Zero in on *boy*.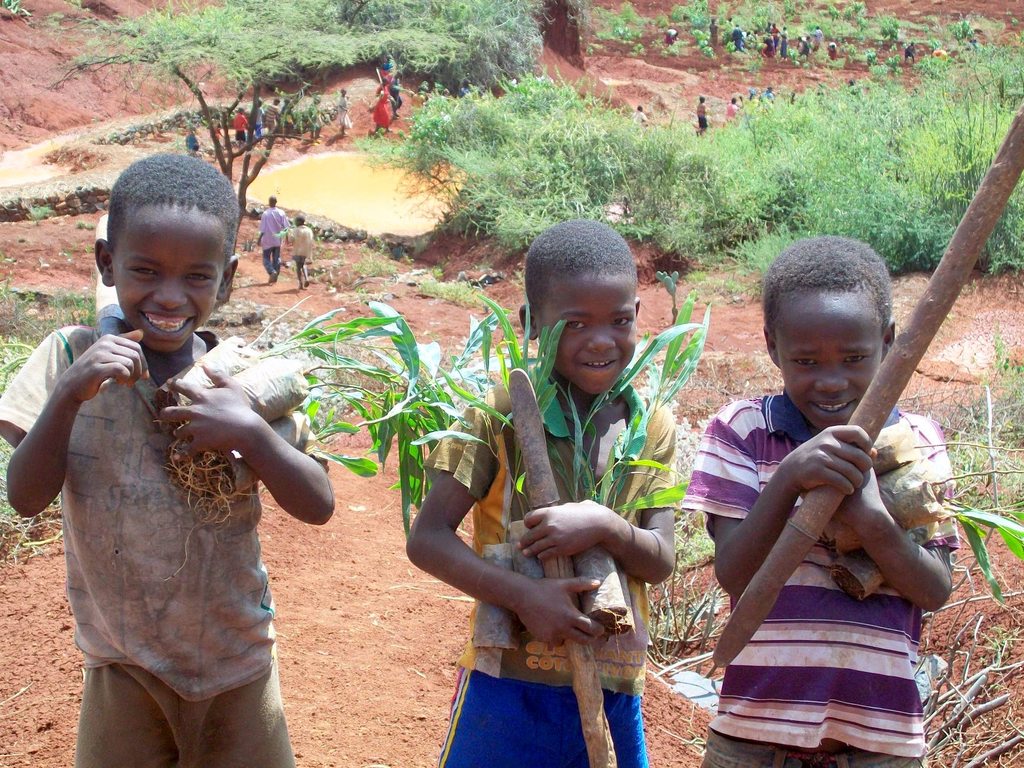
Zeroed in: l=0, t=154, r=338, b=767.
